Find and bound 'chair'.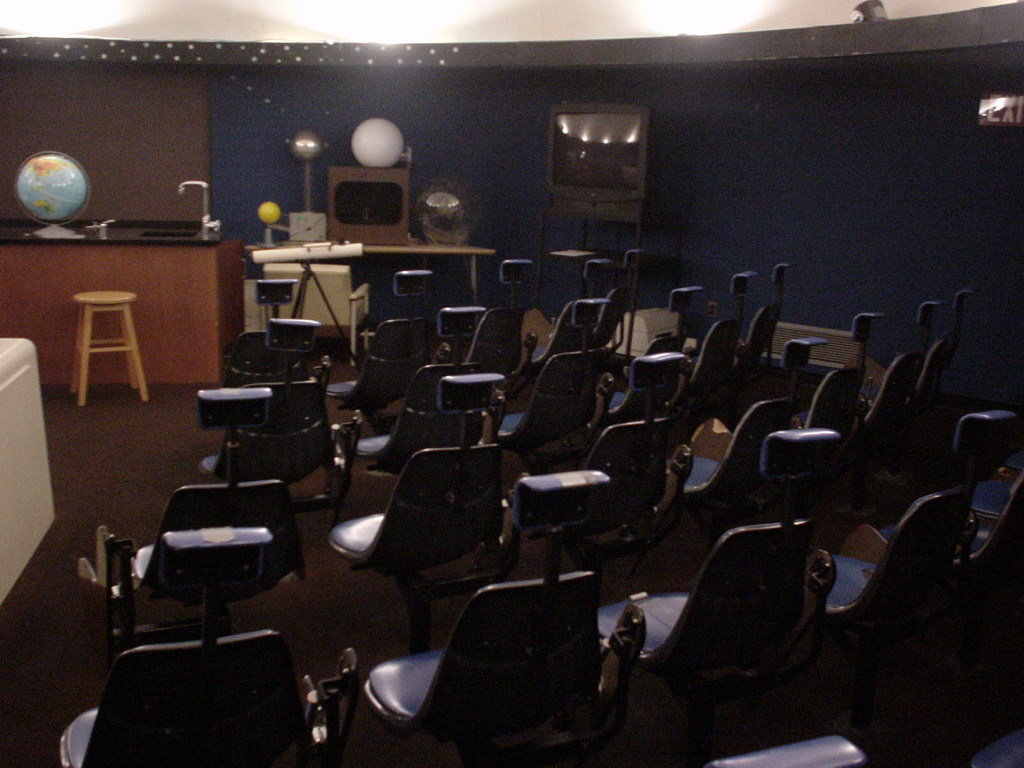
Bound: {"x1": 675, "y1": 273, "x2": 747, "y2": 410}.
